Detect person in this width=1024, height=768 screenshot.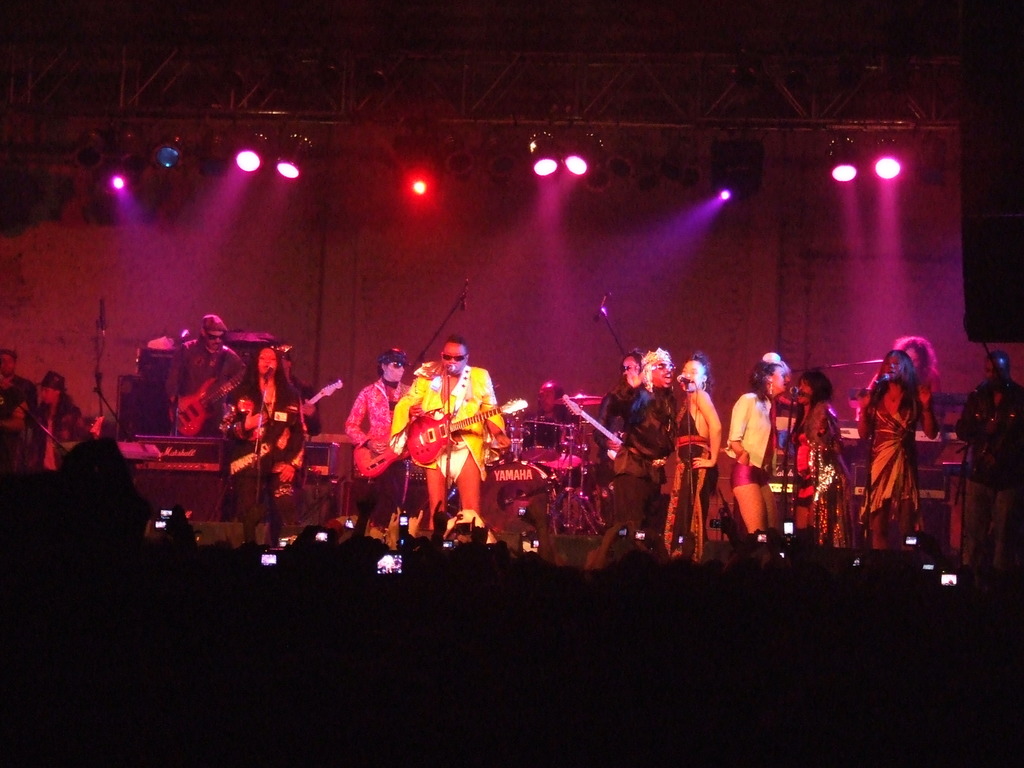
Detection: <box>784,360,858,559</box>.
